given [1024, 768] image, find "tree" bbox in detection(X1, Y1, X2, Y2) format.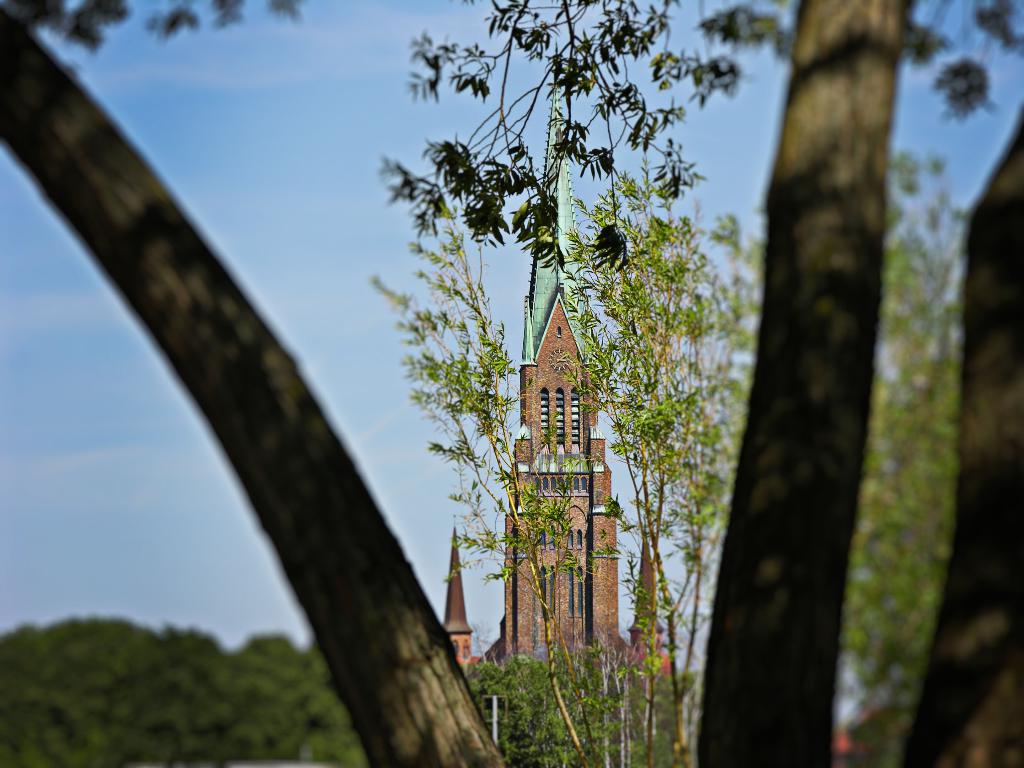
detection(0, 0, 1023, 767).
